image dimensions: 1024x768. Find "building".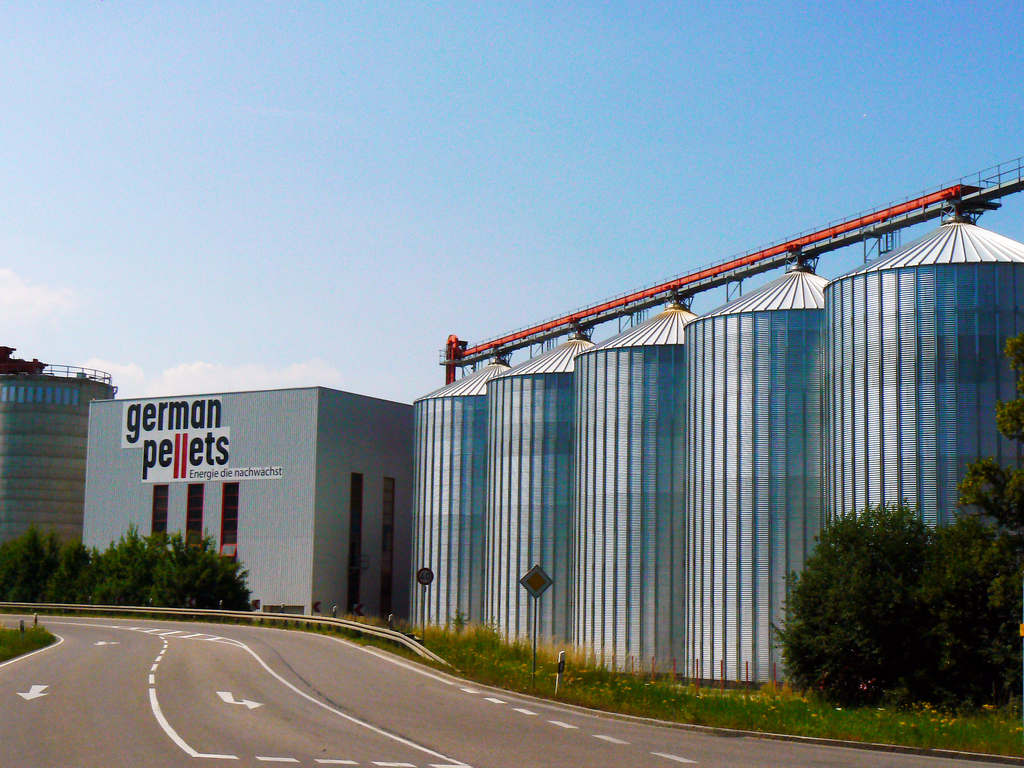
select_region(86, 378, 410, 620).
